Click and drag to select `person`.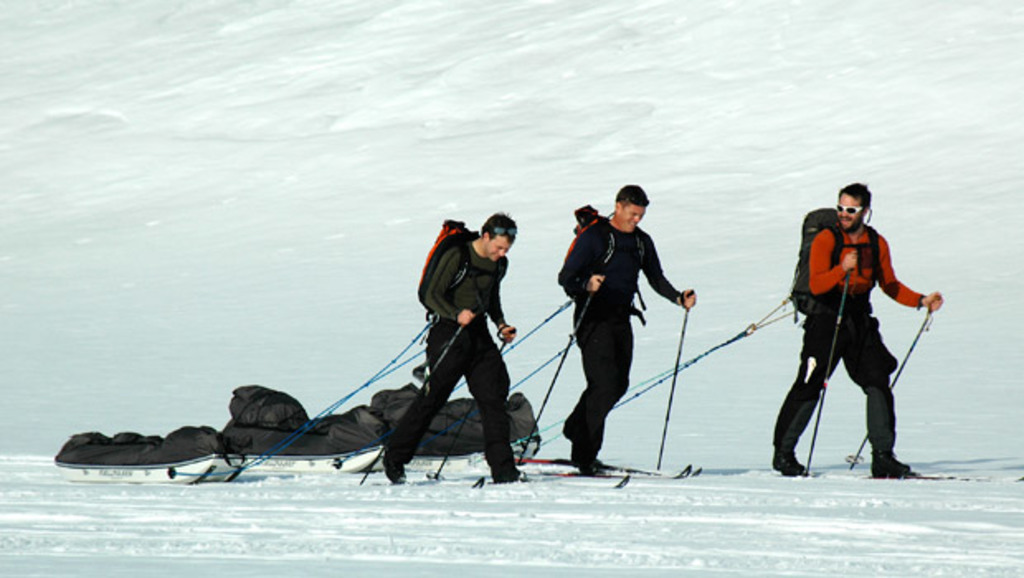
Selection: (left=378, top=213, right=517, bottom=481).
